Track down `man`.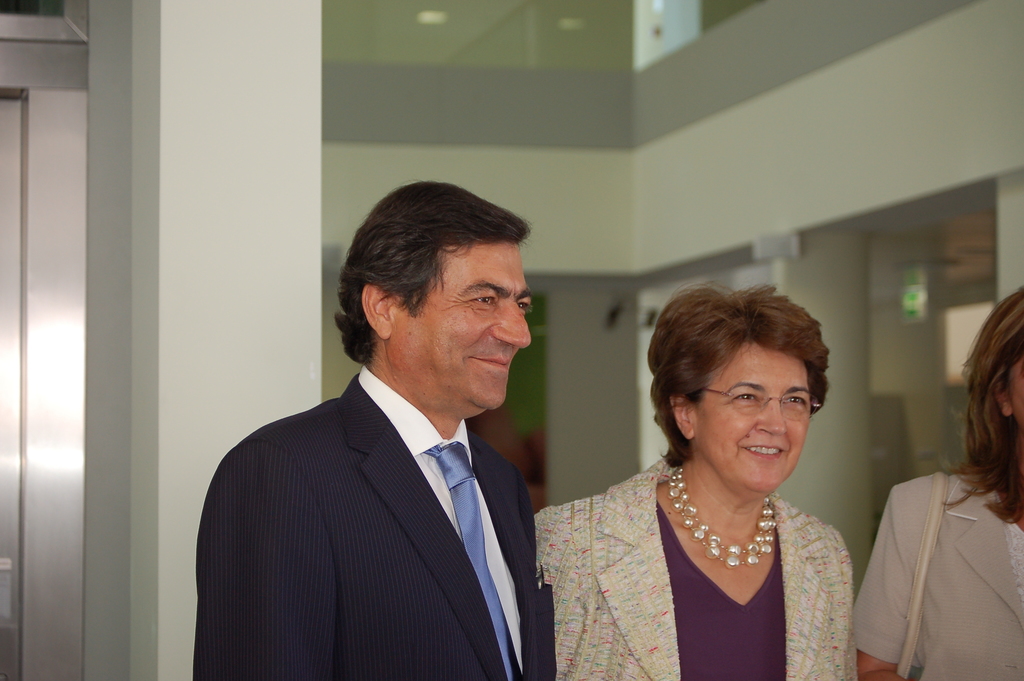
Tracked to crop(193, 179, 541, 680).
